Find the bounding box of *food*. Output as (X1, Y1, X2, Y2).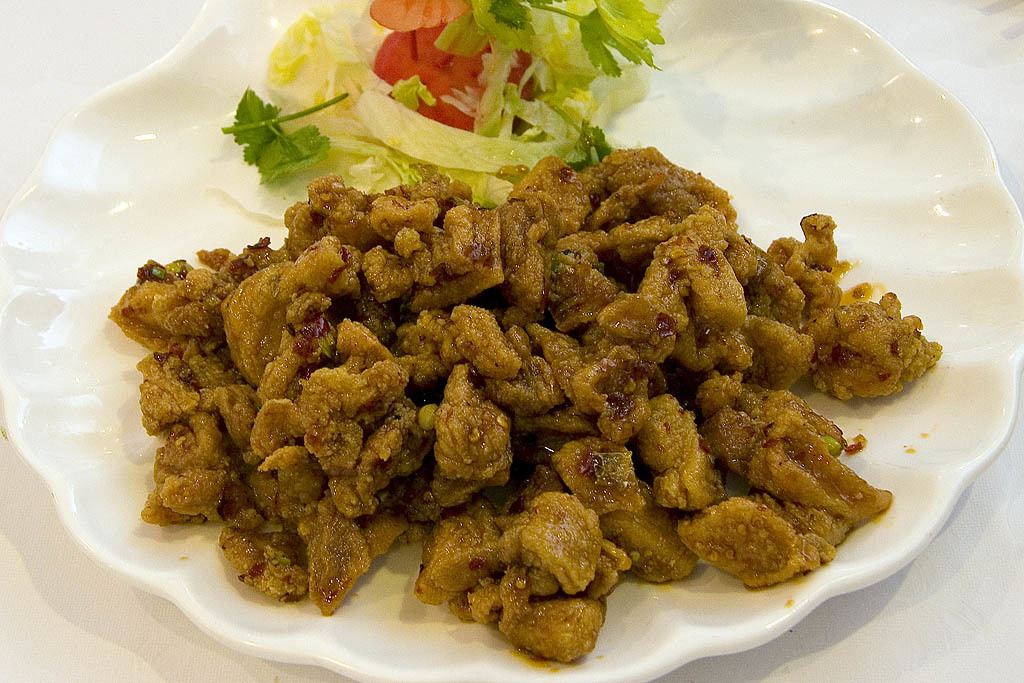
(247, 0, 668, 91).
